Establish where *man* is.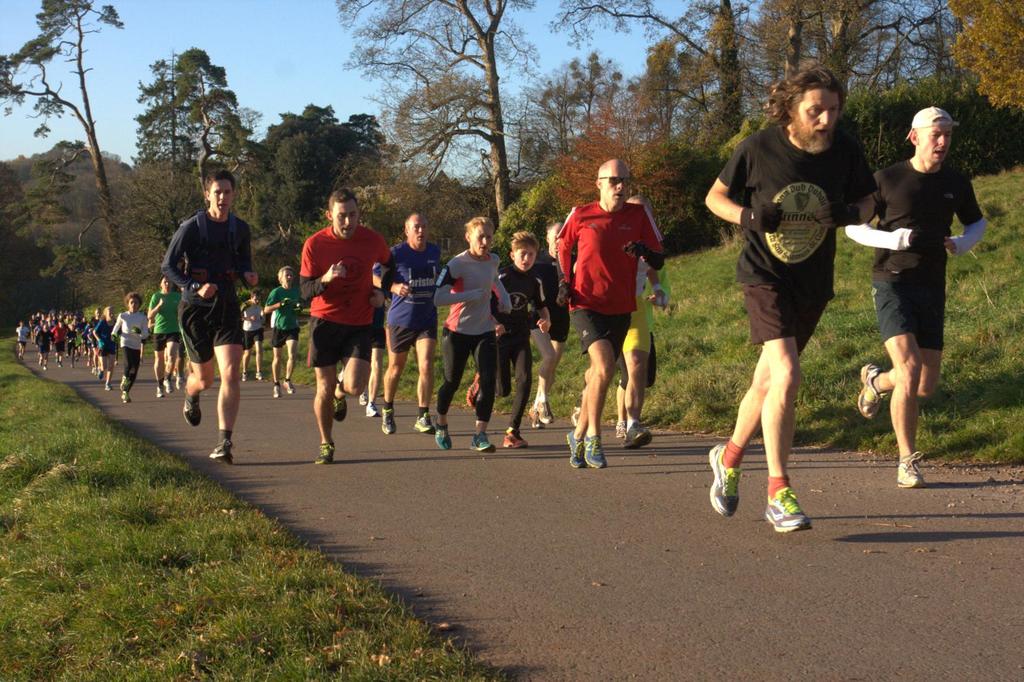
Established at x1=571 y1=178 x2=675 y2=467.
